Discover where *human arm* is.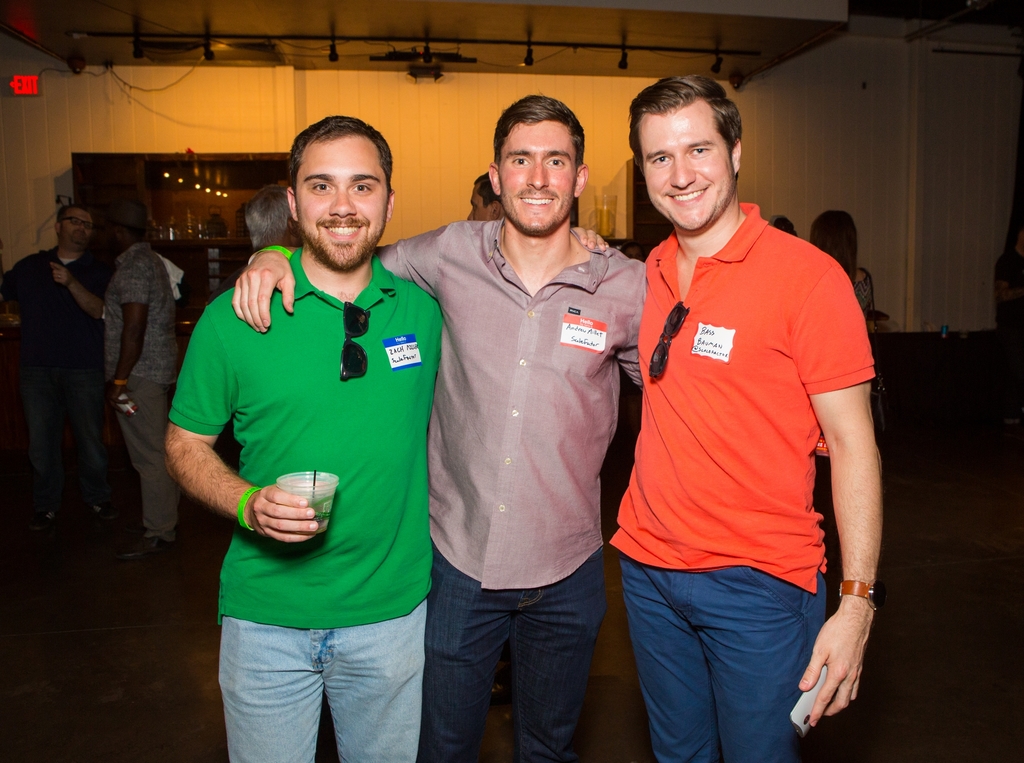
Discovered at {"x1": 804, "y1": 312, "x2": 892, "y2": 695}.
